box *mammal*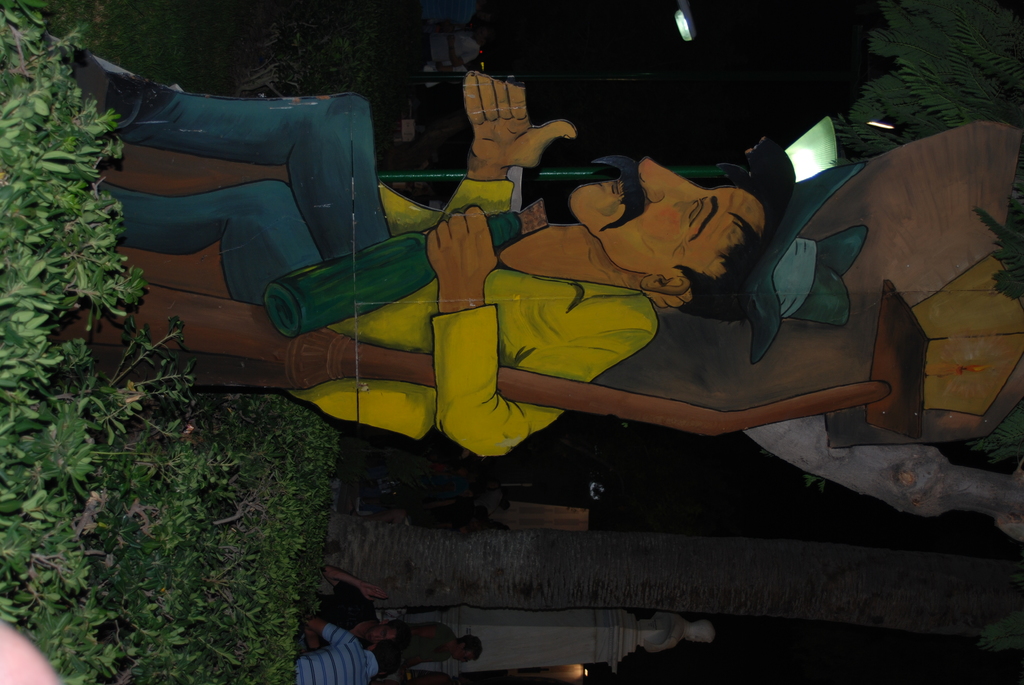
pyautogui.locateOnScreen(290, 618, 396, 684)
